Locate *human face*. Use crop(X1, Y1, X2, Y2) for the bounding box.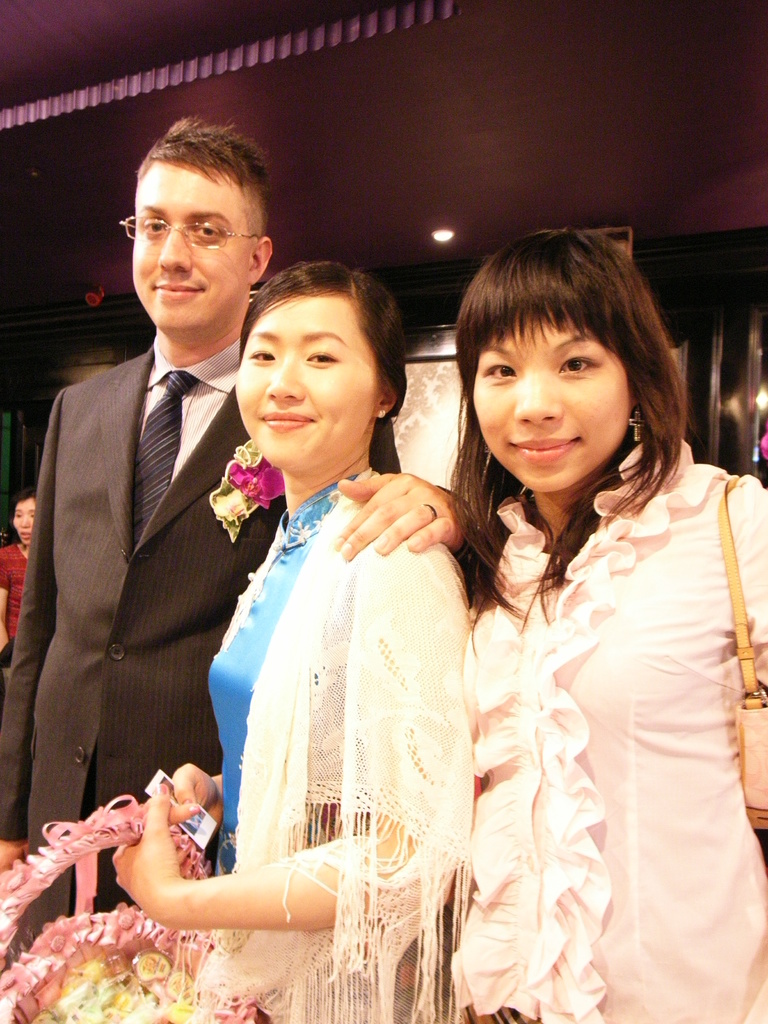
crop(465, 323, 623, 495).
